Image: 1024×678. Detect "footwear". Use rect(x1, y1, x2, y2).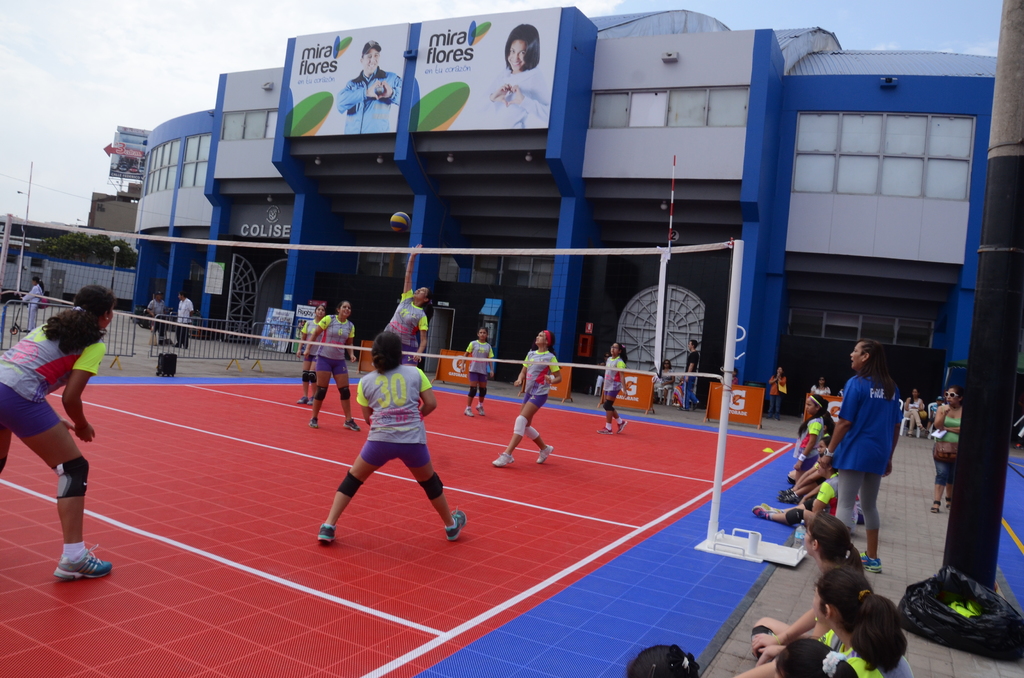
rect(856, 547, 882, 574).
